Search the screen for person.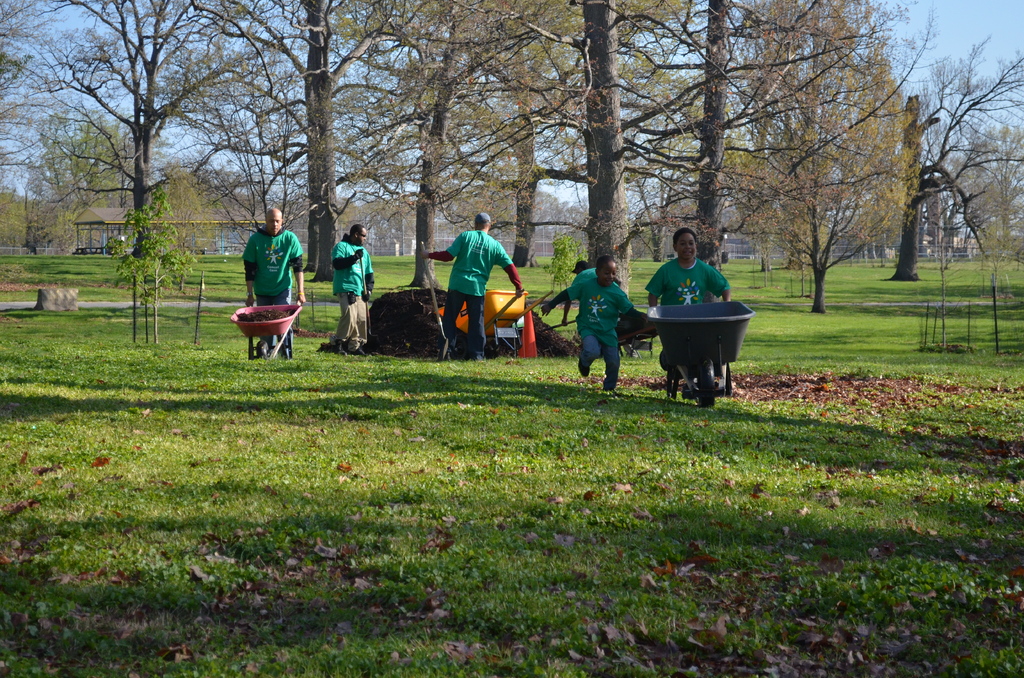
Found at (227, 197, 297, 362).
